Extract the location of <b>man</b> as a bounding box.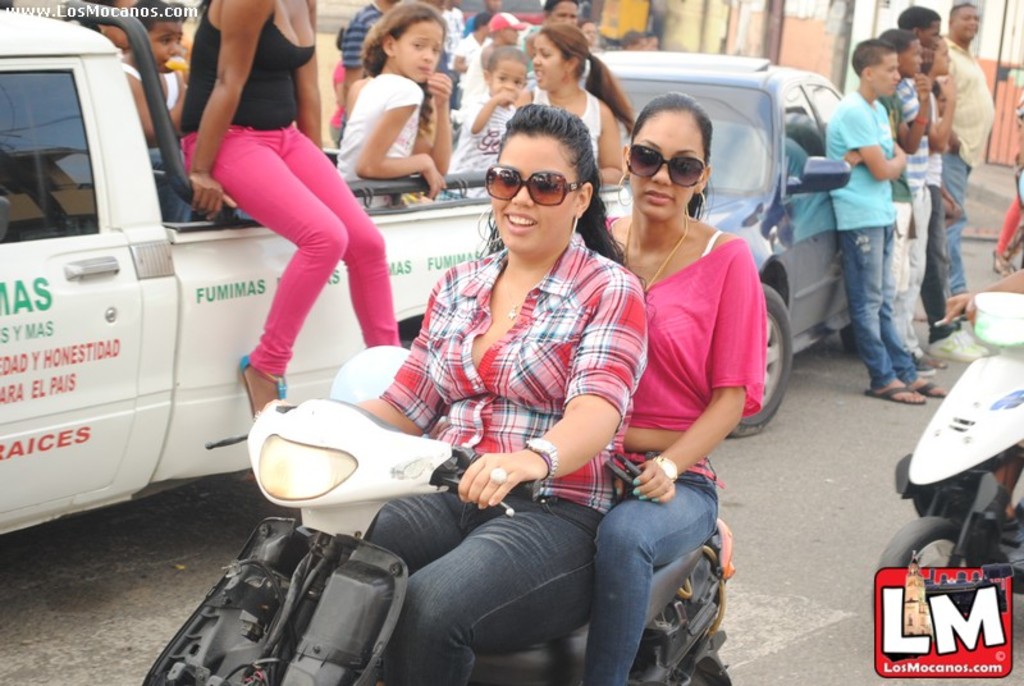
{"x1": 874, "y1": 26, "x2": 950, "y2": 372}.
